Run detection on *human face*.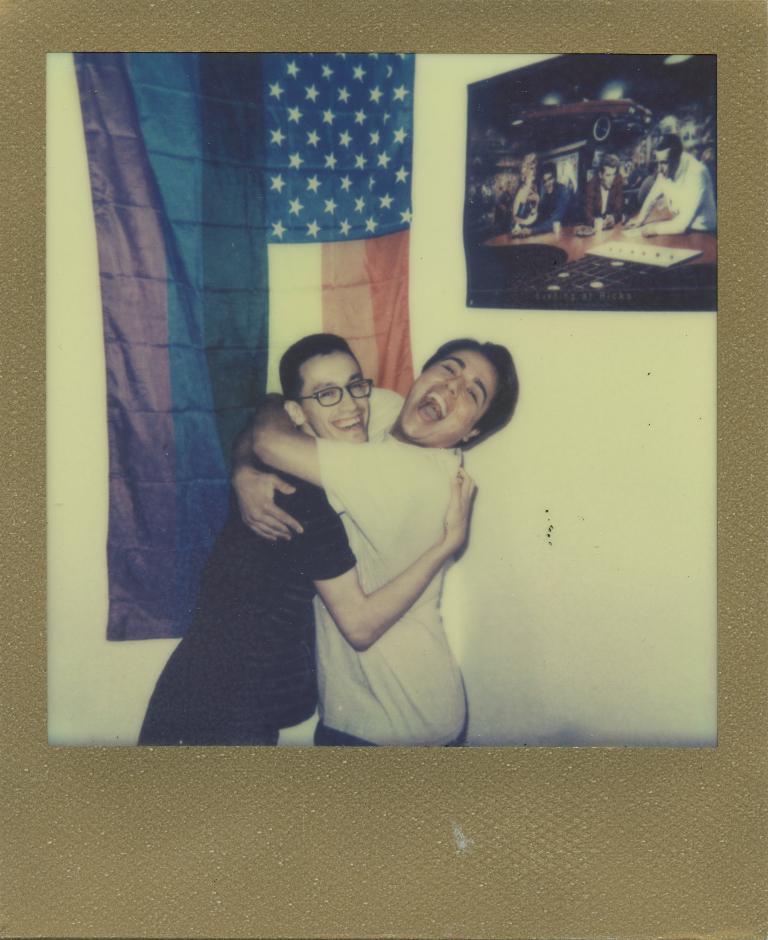
Result: BBox(395, 350, 498, 446).
